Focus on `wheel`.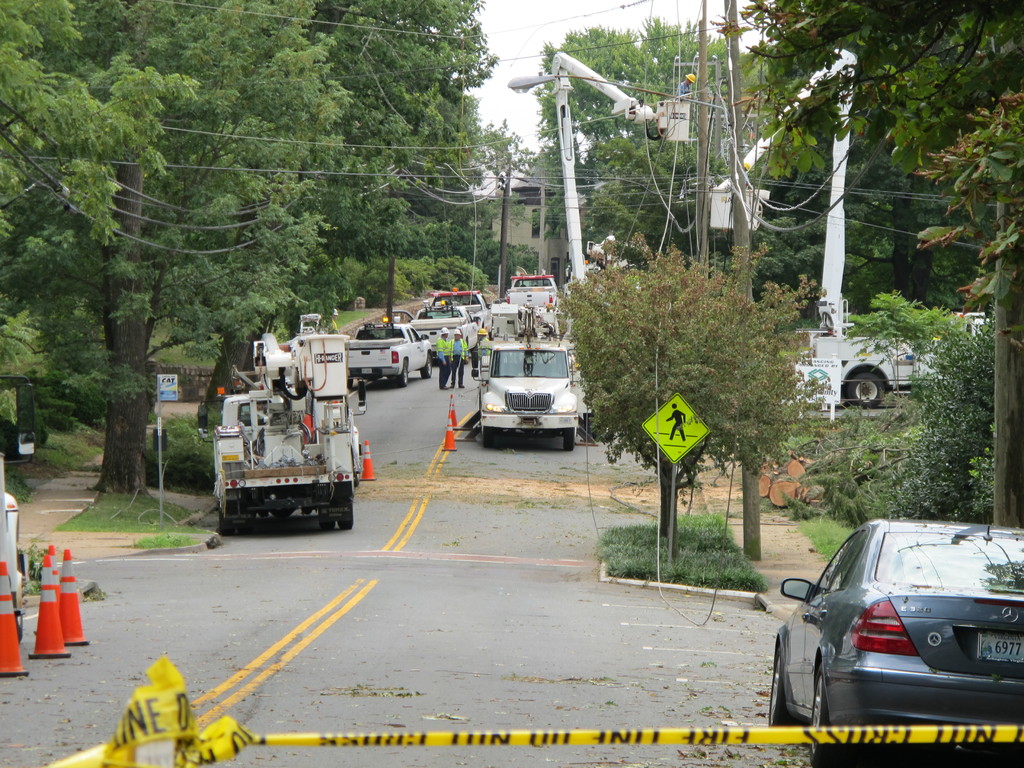
Focused at [x1=218, y1=500, x2=234, y2=535].
